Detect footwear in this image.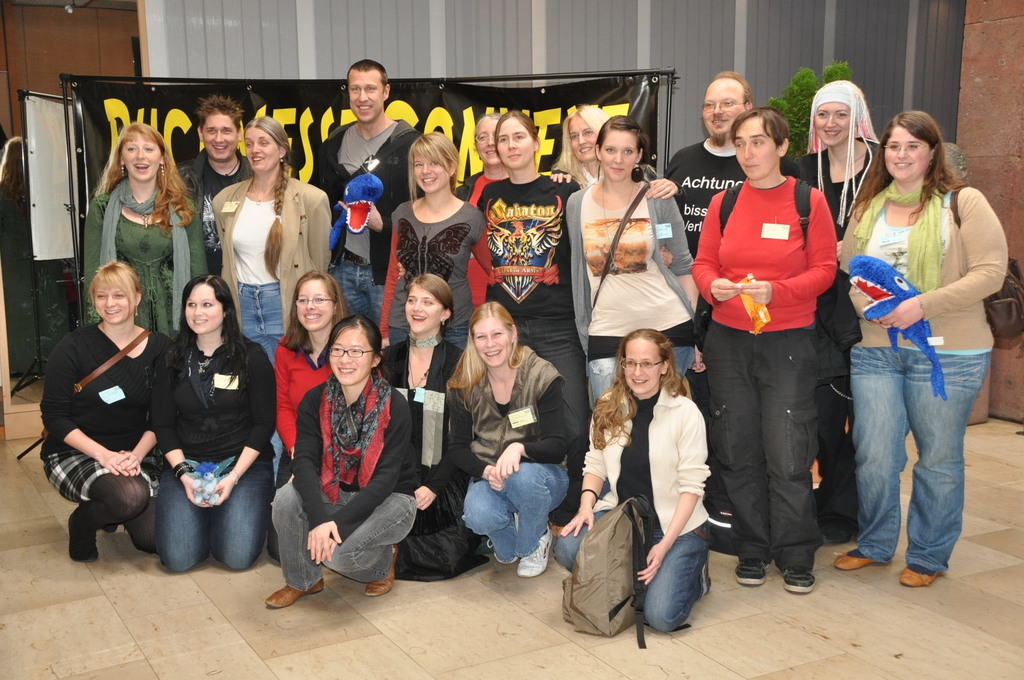
Detection: (832,550,879,574).
